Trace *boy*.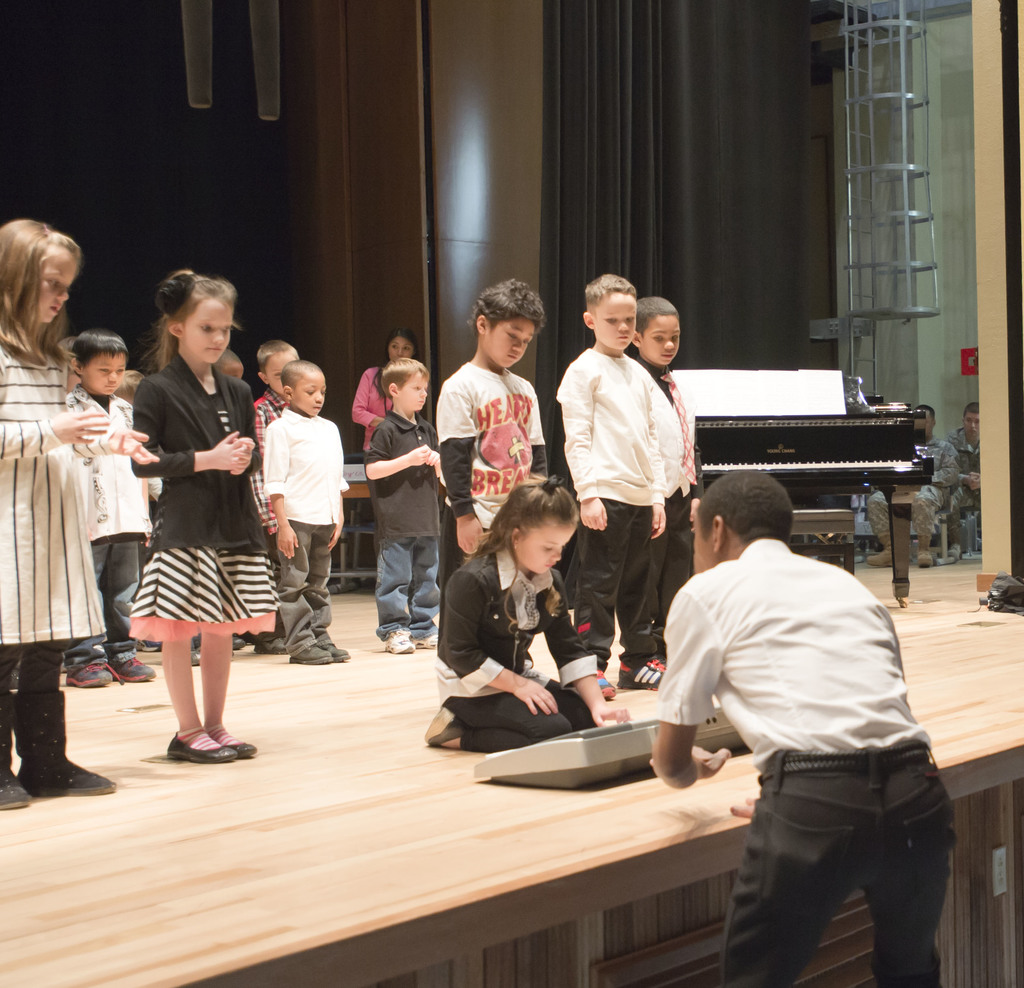
Traced to [263,358,355,664].
